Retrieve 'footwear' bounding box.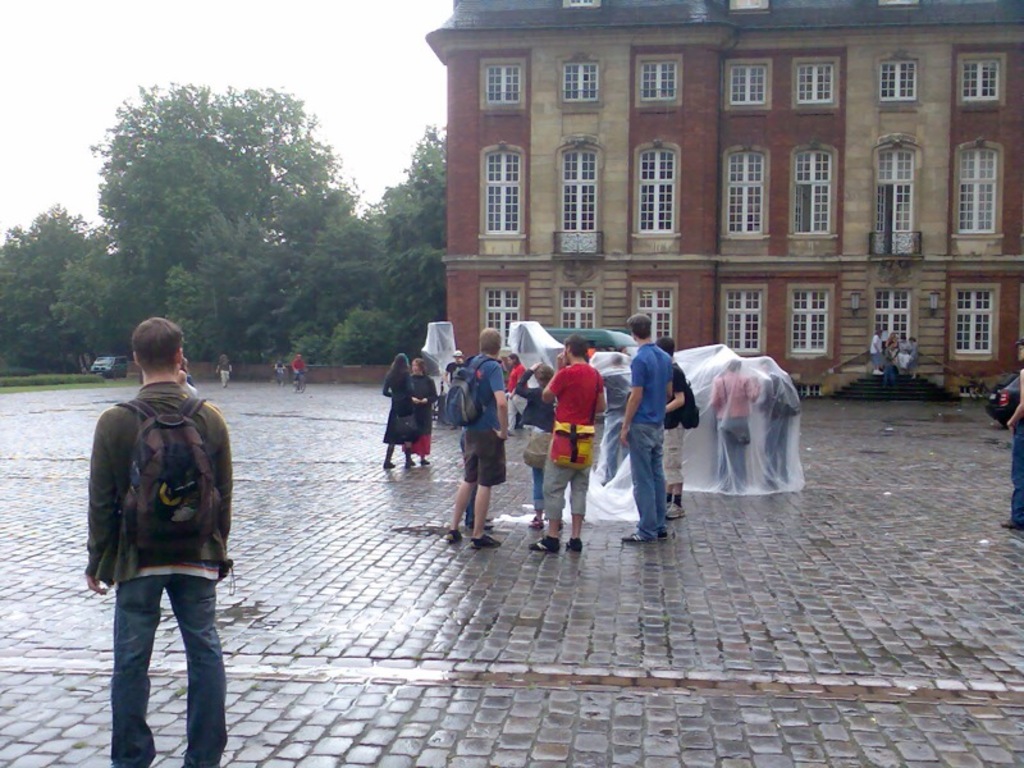
Bounding box: crop(468, 517, 493, 527).
